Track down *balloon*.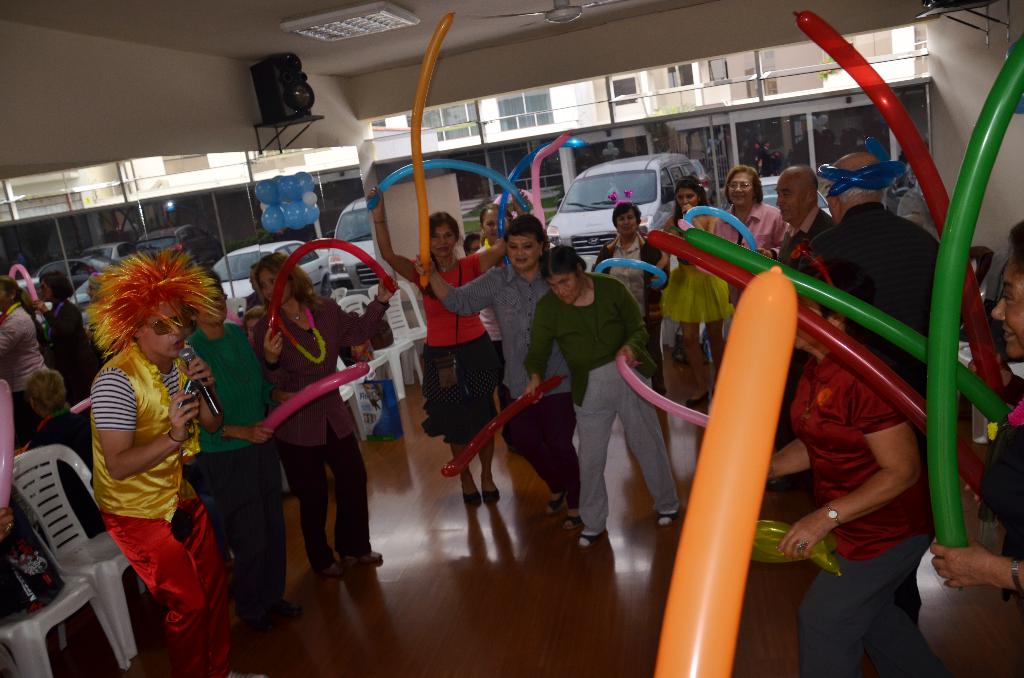
Tracked to box=[492, 131, 570, 241].
